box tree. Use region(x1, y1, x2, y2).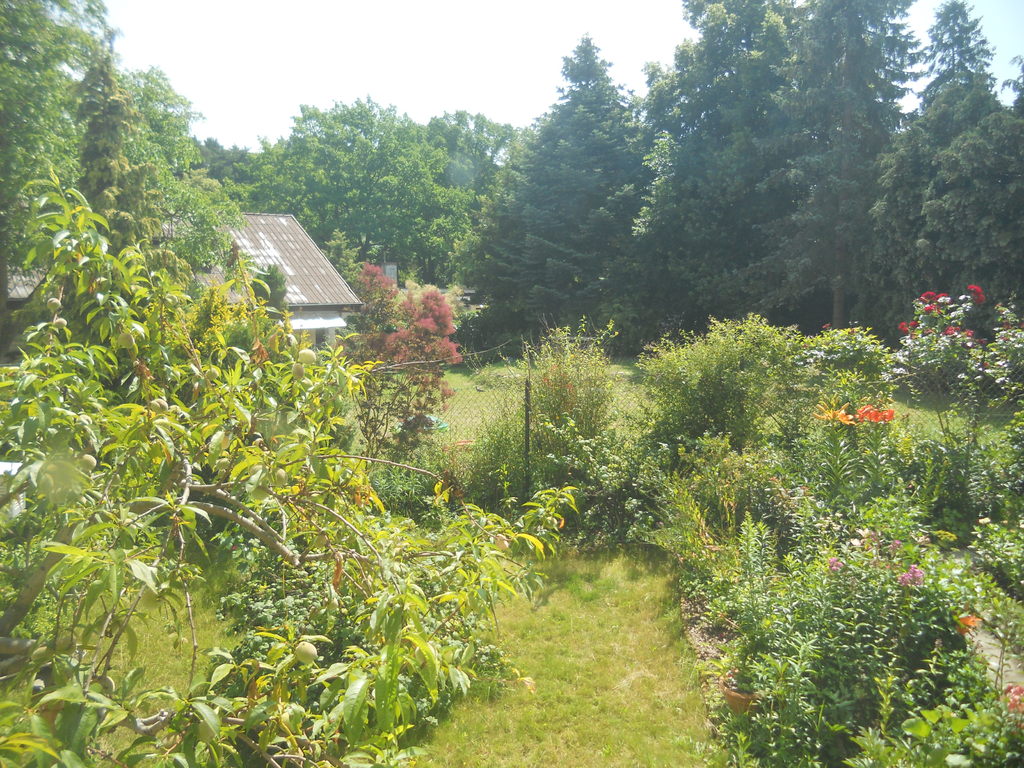
region(598, 0, 824, 340).
